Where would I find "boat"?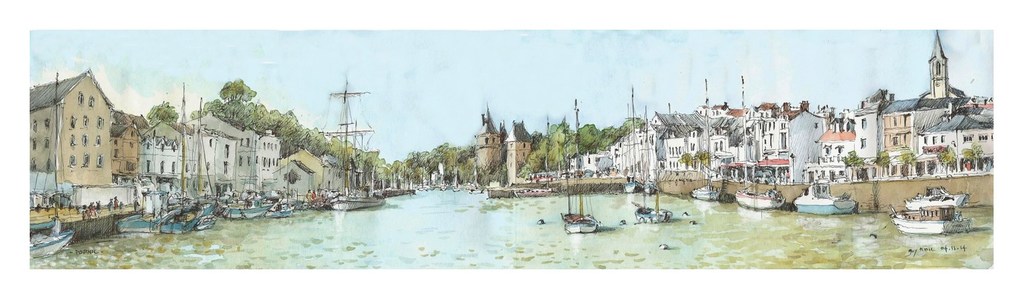
At left=214, top=105, right=267, bottom=223.
